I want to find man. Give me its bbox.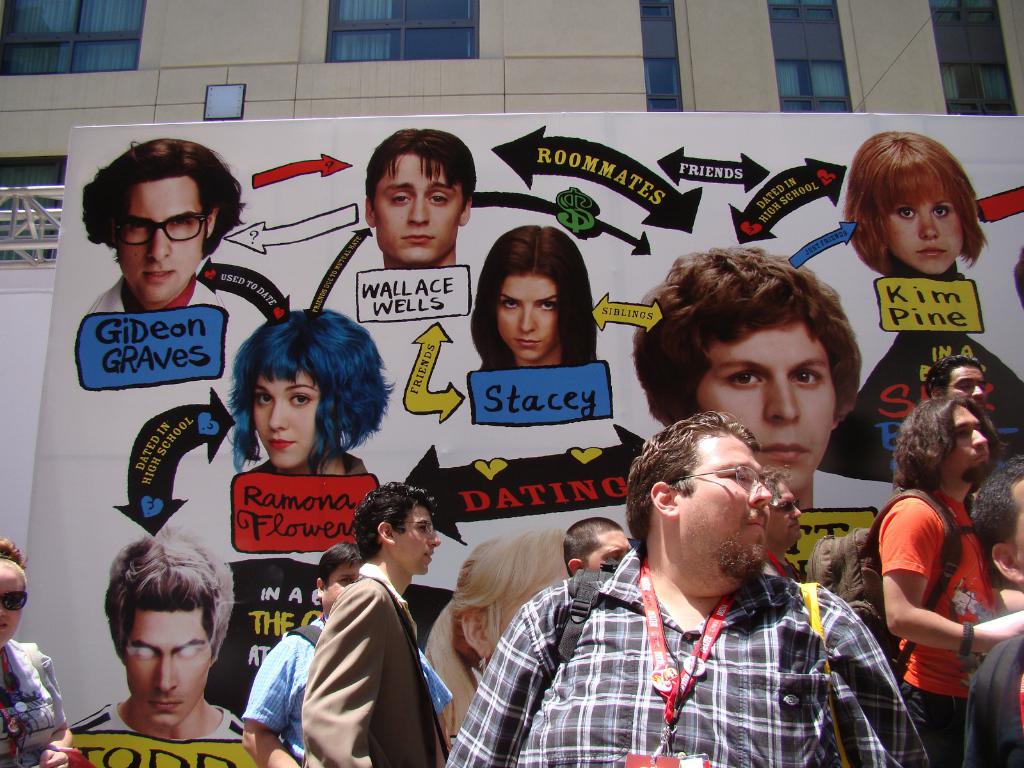
select_region(925, 355, 984, 413).
